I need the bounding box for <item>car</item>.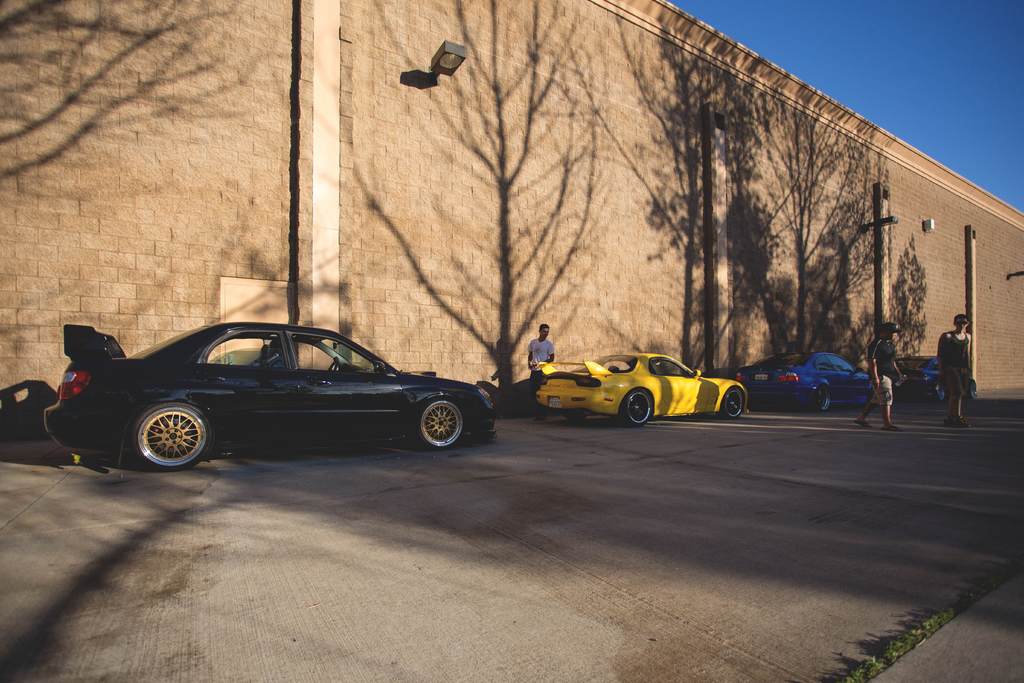
Here it is: Rect(538, 354, 748, 427).
